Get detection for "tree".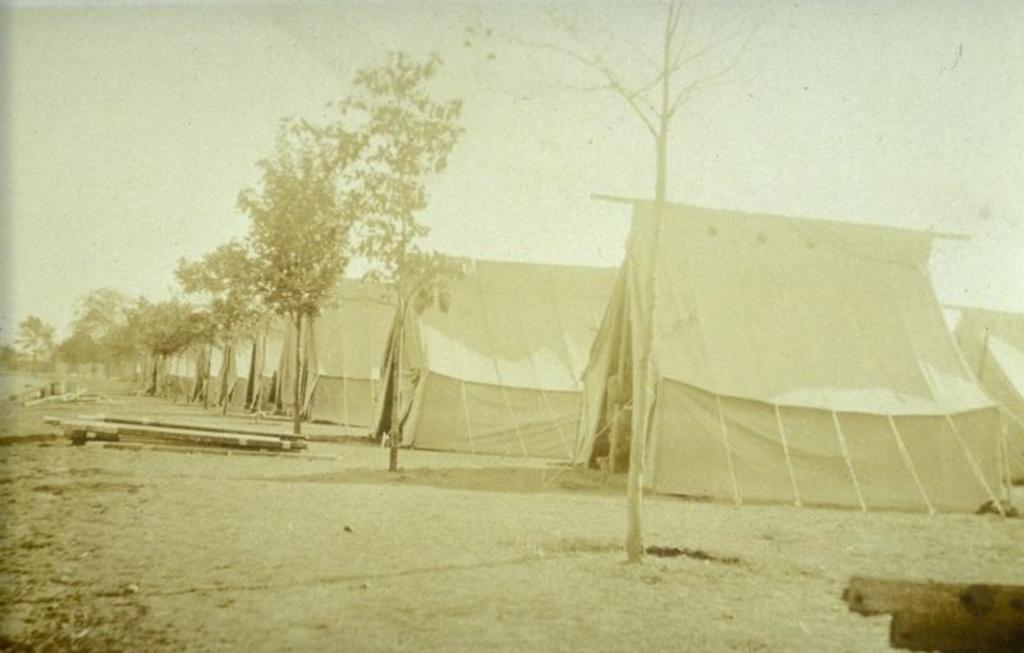
Detection: 122, 293, 189, 392.
